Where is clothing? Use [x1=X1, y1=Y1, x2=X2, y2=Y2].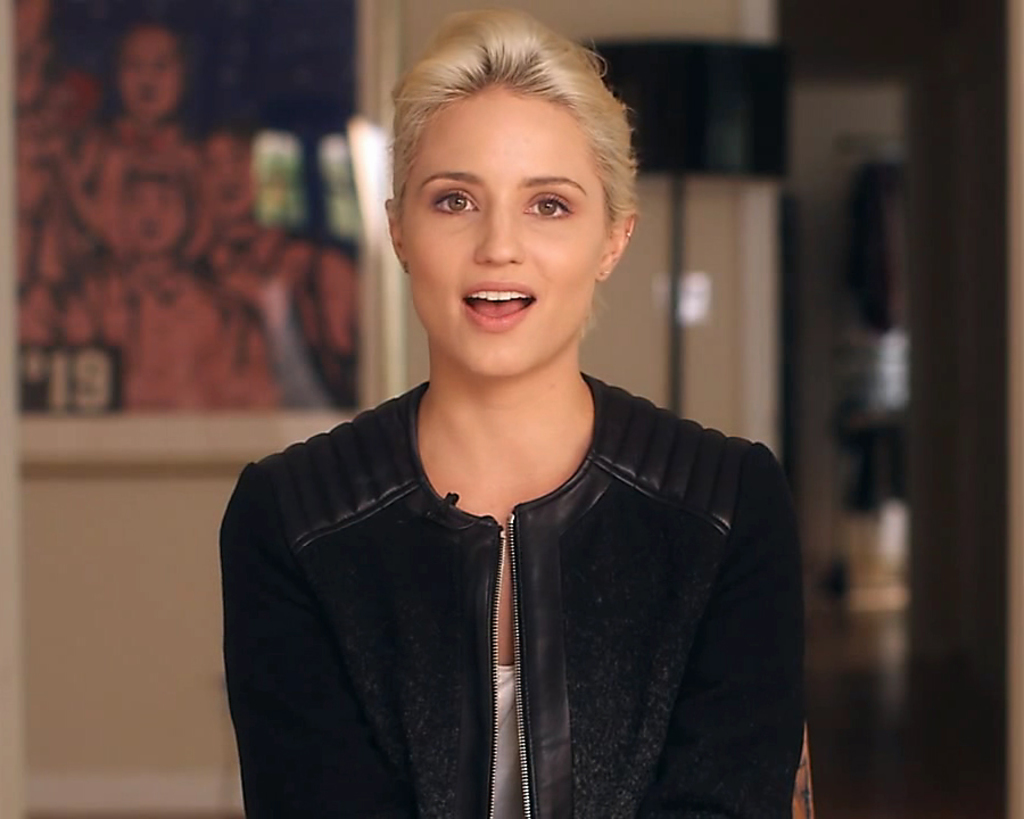
[x1=16, y1=113, x2=358, y2=405].
